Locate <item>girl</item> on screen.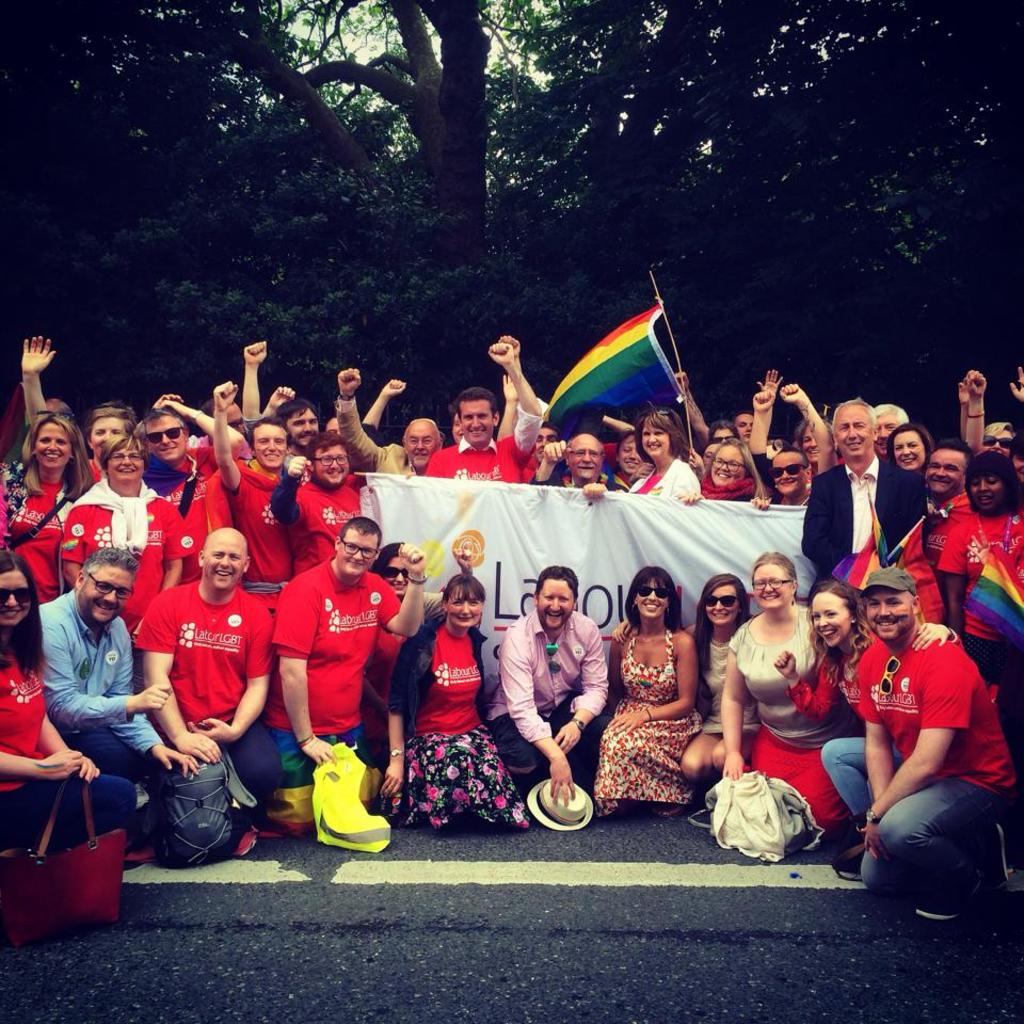
On screen at [x1=725, y1=553, x2=848, y2=825].
